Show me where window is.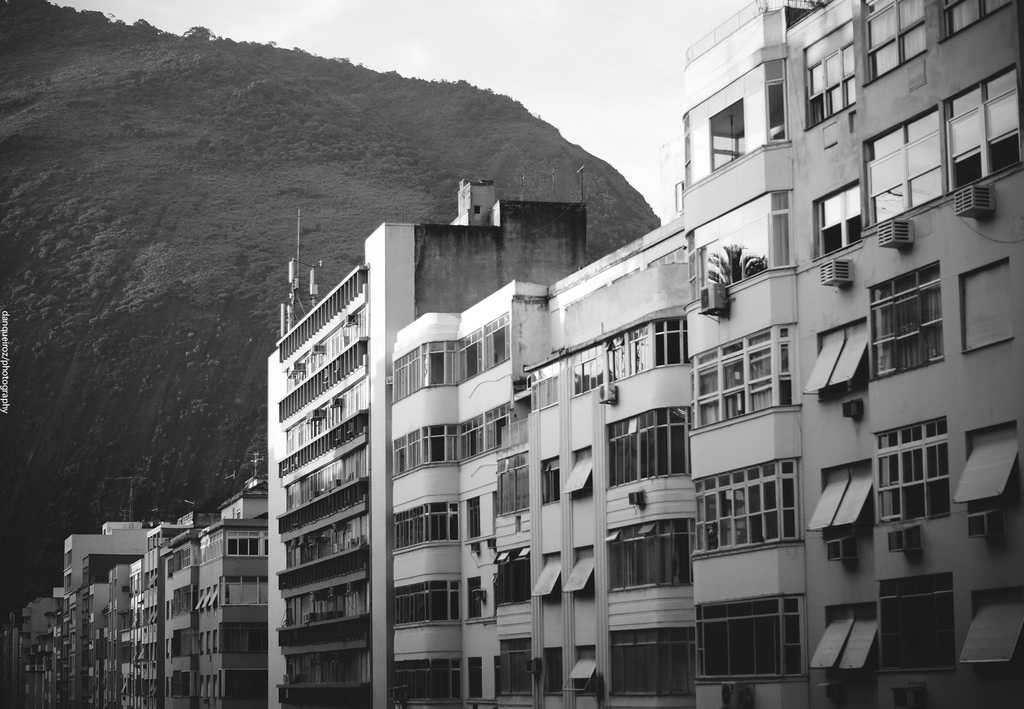
window is at (x1=594, y1=517, x2=692, y2=596).
